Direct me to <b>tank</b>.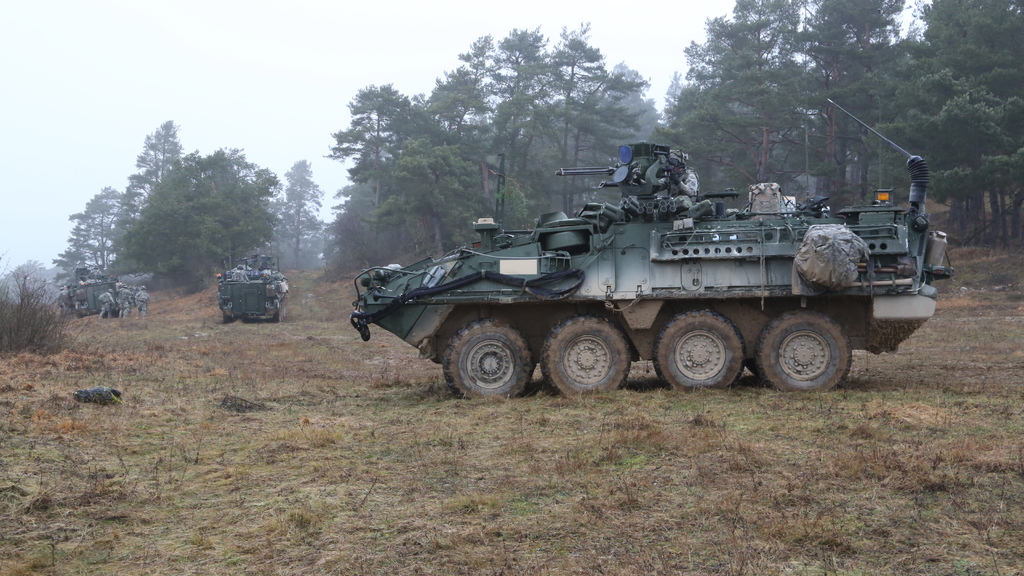
Direction: [left=218, top=258, right=289, bottom=323].
